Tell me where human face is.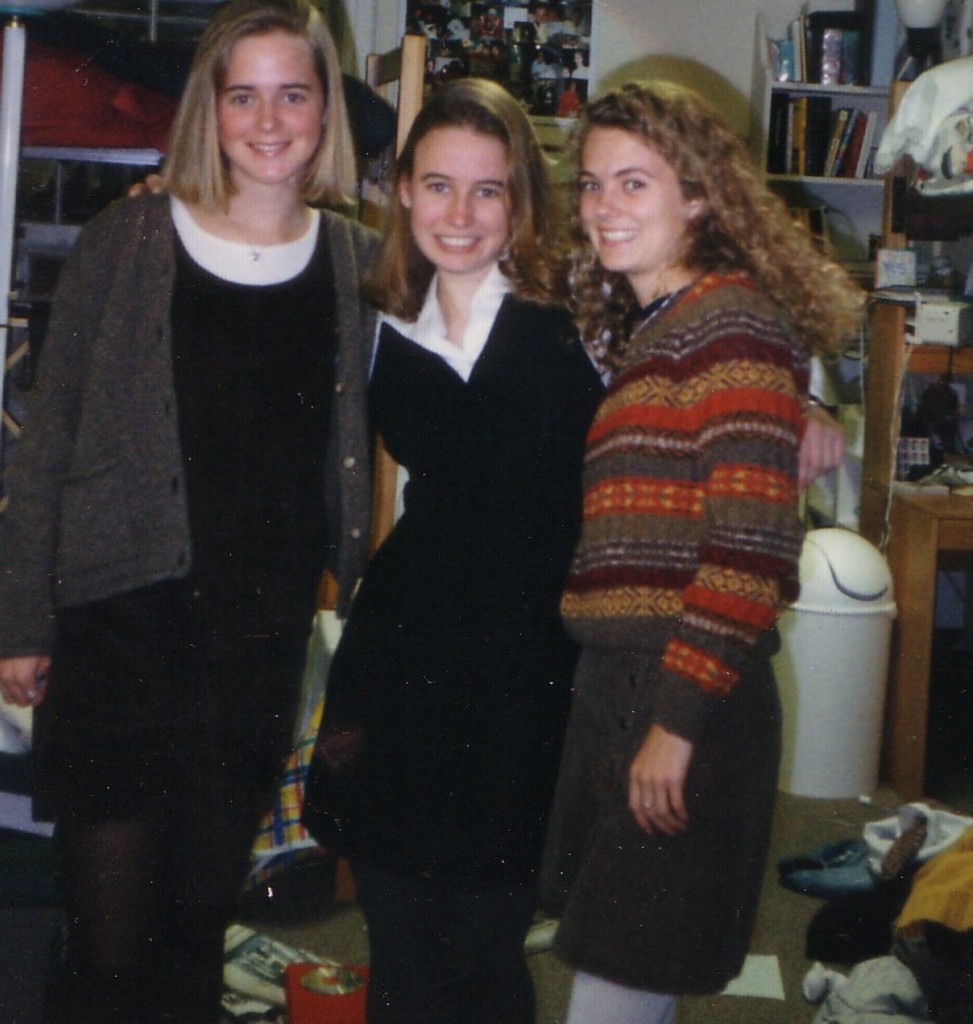
human face is at {"x1": 215, "y1": 29, "x2": 322, "y2": 188}.
